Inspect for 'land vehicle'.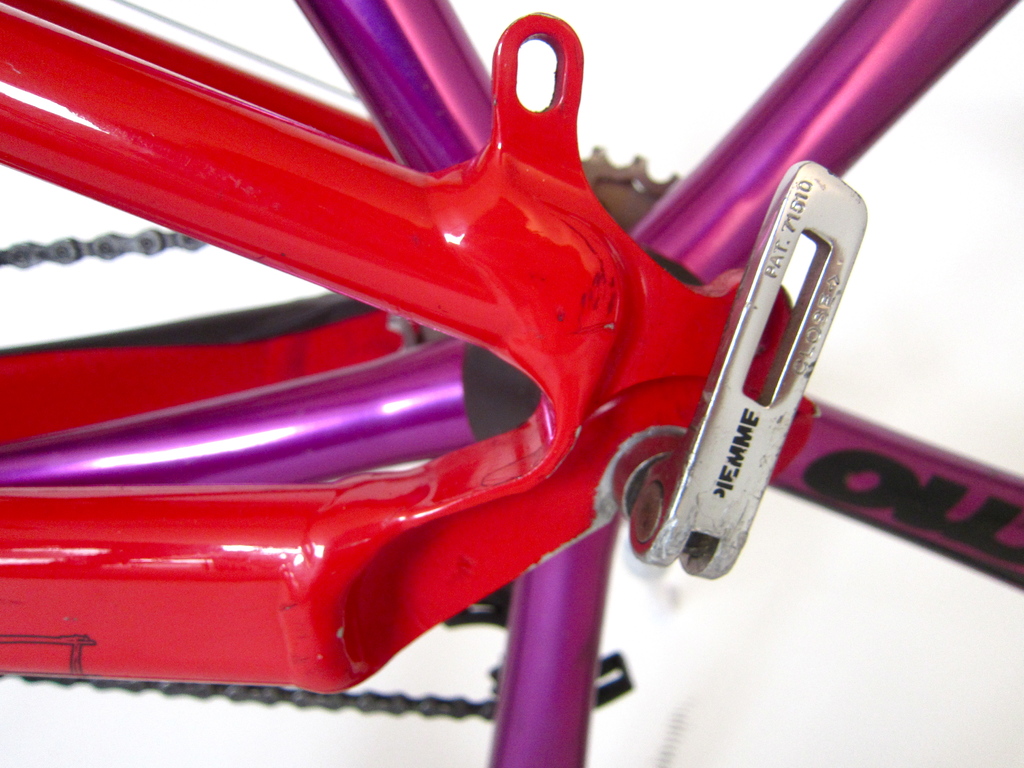
Inspection: (0, 0, 1023, 767).
